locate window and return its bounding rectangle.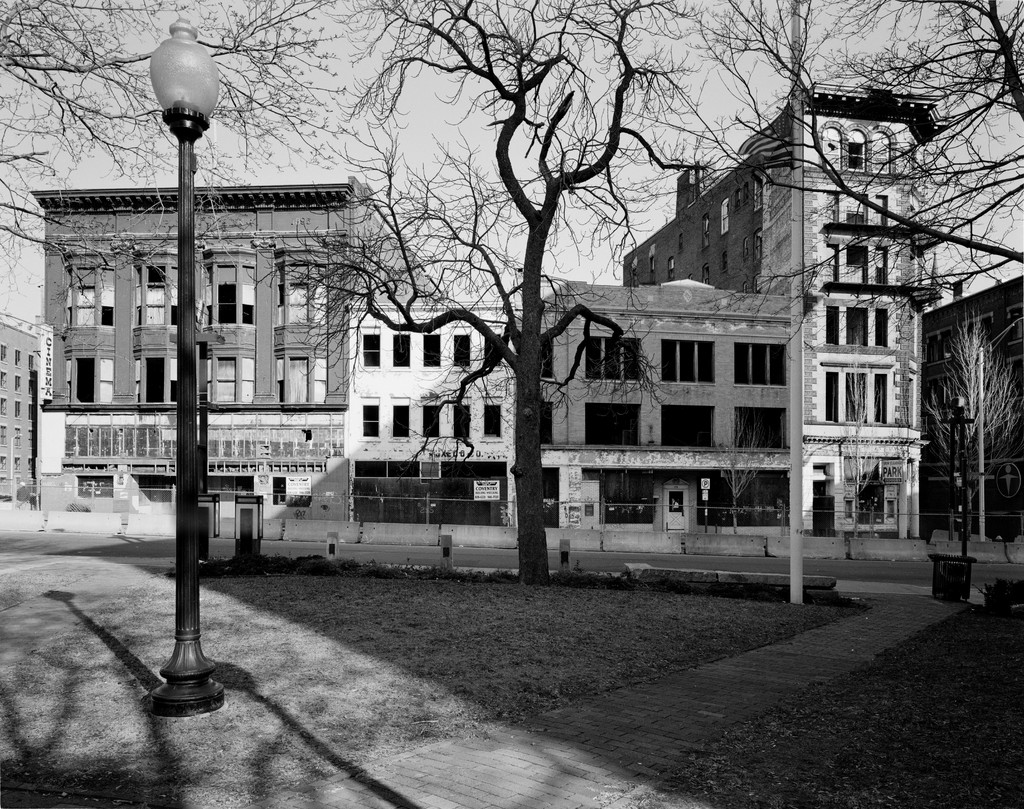
<bbox>65, 357, 114, 404</bbox>.
